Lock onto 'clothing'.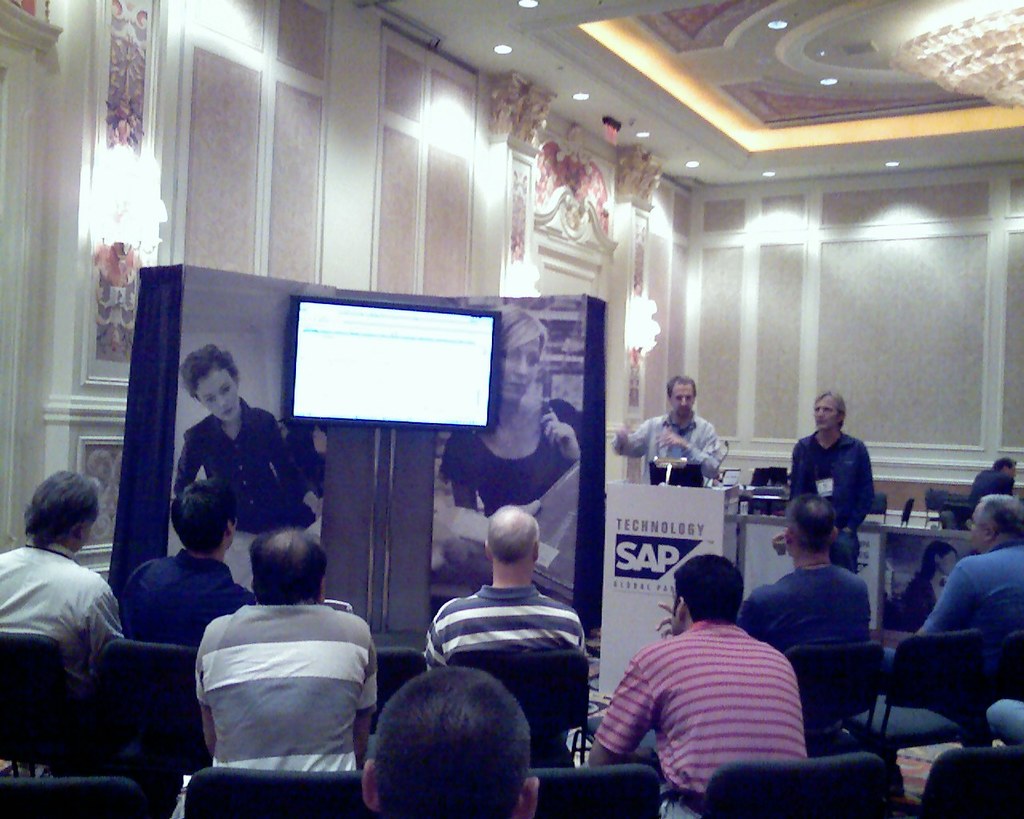
Locked: [191, 601, 378, 768].
